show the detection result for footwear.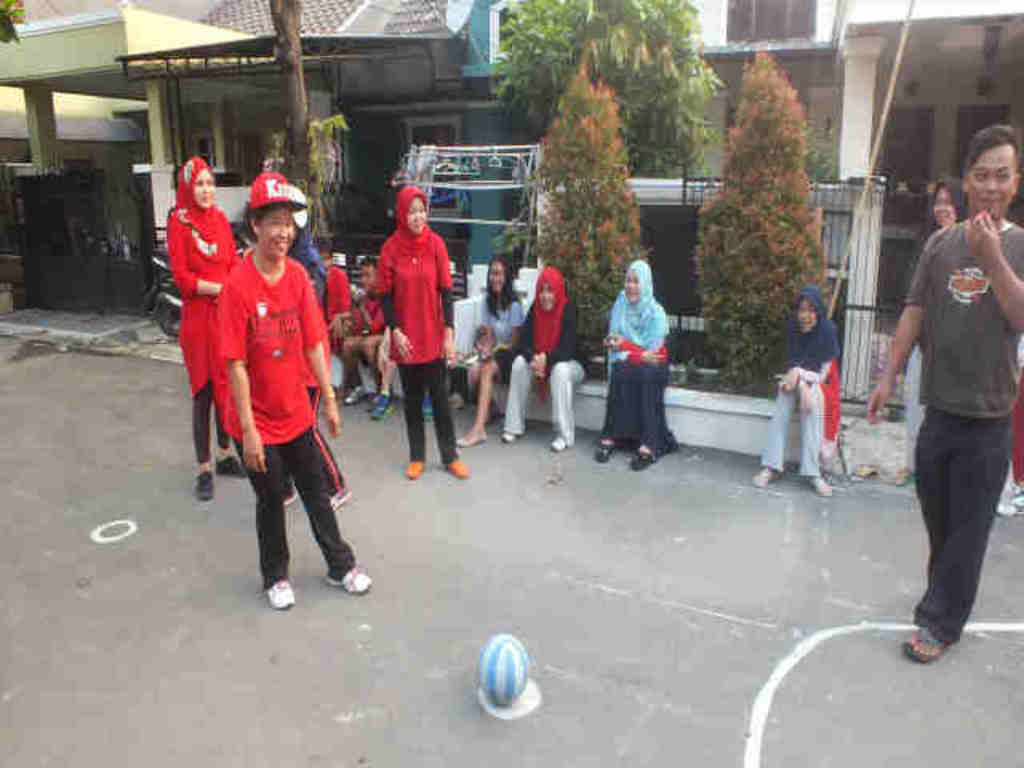
rect(754, 467, 776, 493).
